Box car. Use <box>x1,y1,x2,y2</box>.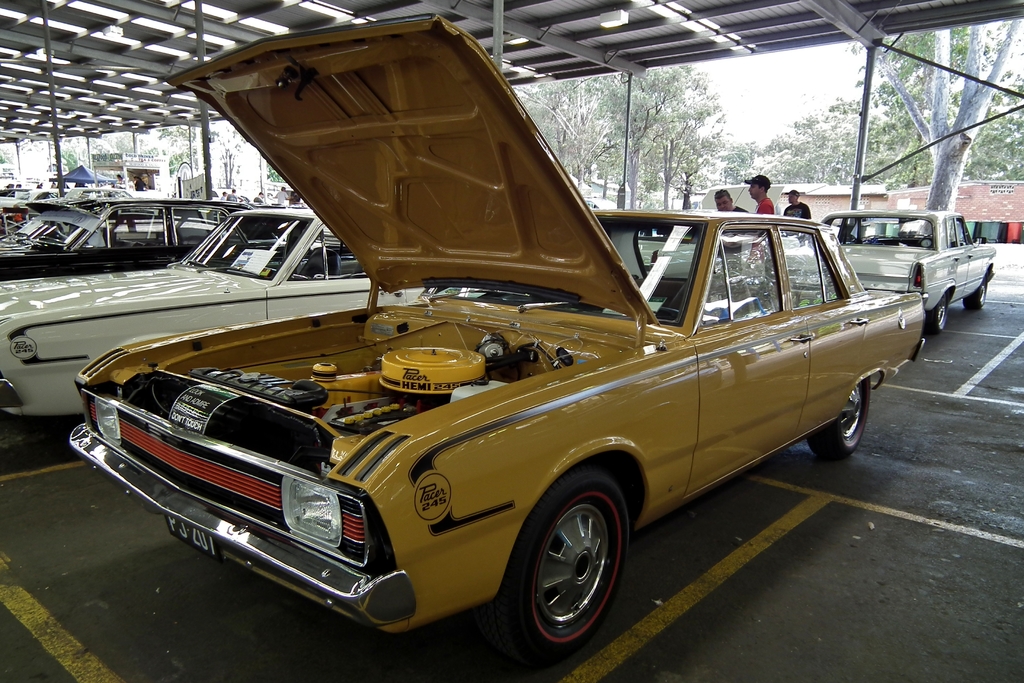
<box>0,213,438,419</box>.
